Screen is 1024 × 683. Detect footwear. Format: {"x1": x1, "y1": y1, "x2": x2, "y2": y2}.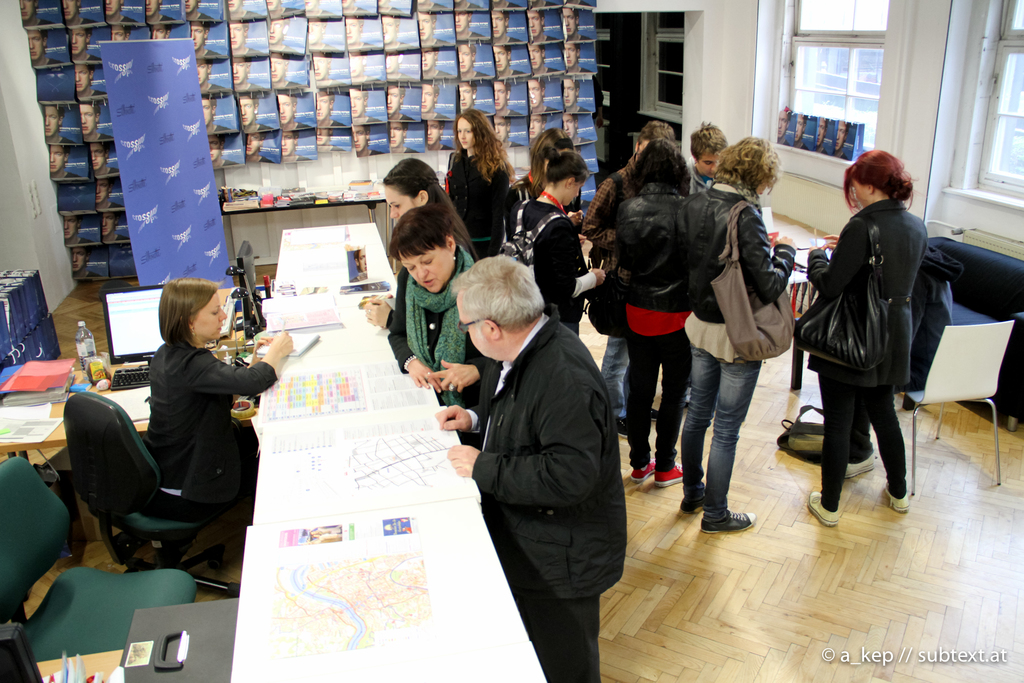
{"x1": 690, "y1": 469, "x2": 767, "y2": 538}.
